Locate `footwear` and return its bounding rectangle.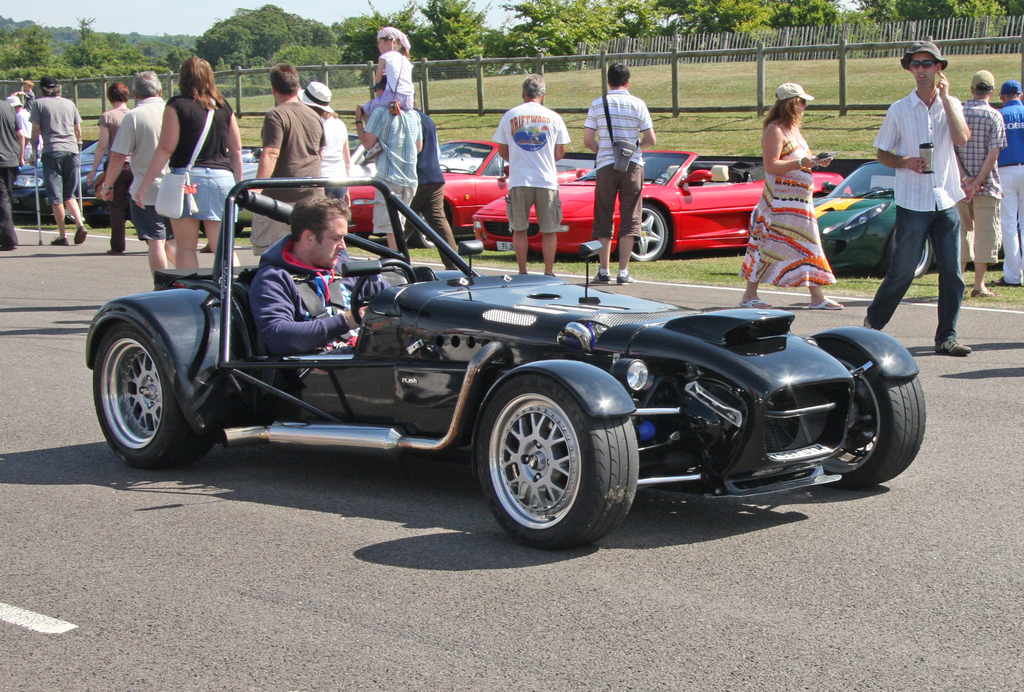
[left=989, top=275, right=1018, bottom=286].
